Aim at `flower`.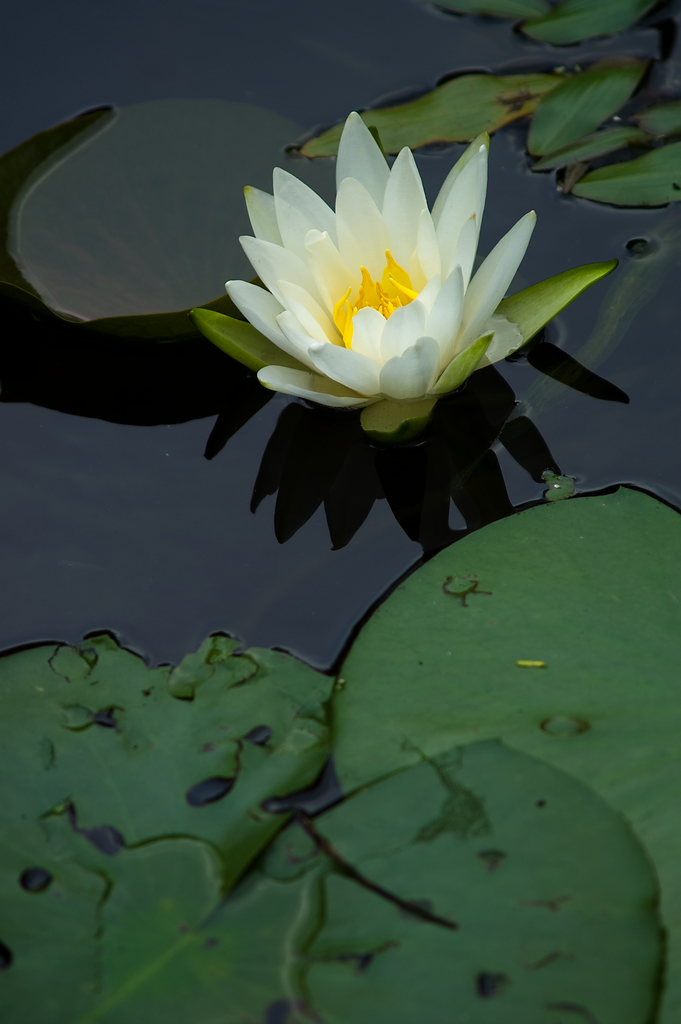
Aimed at 206 120 572 440.
